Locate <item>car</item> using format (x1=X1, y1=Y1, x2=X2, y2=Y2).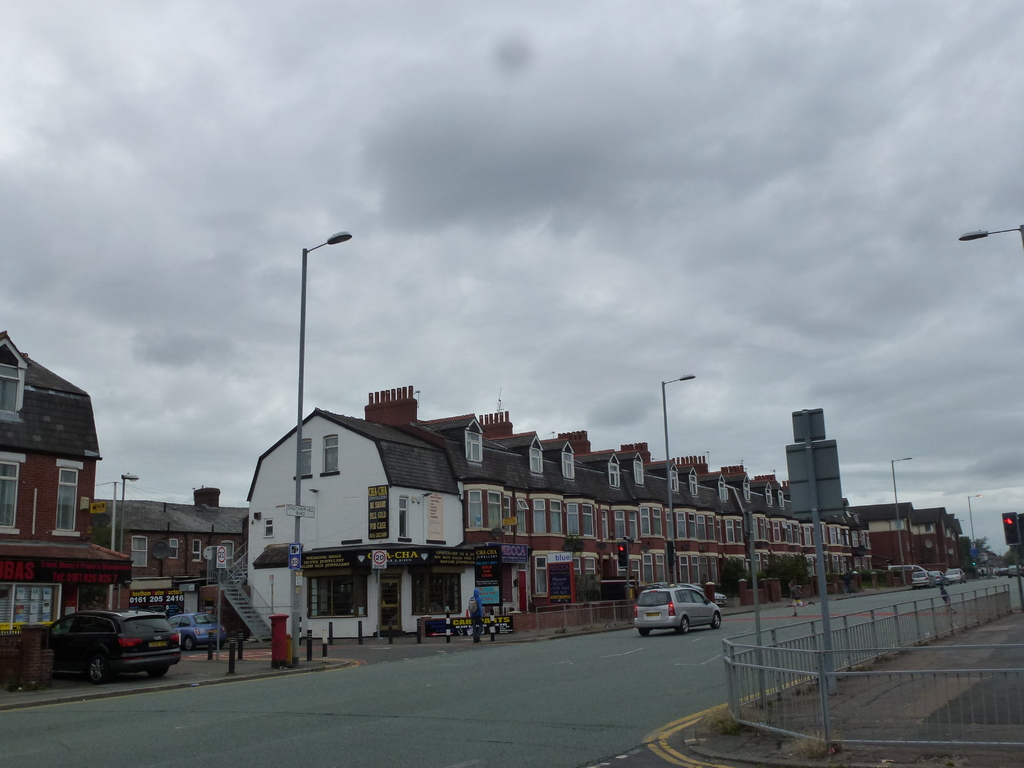
(x1=980, y1=569, x2=993, y2=576).
